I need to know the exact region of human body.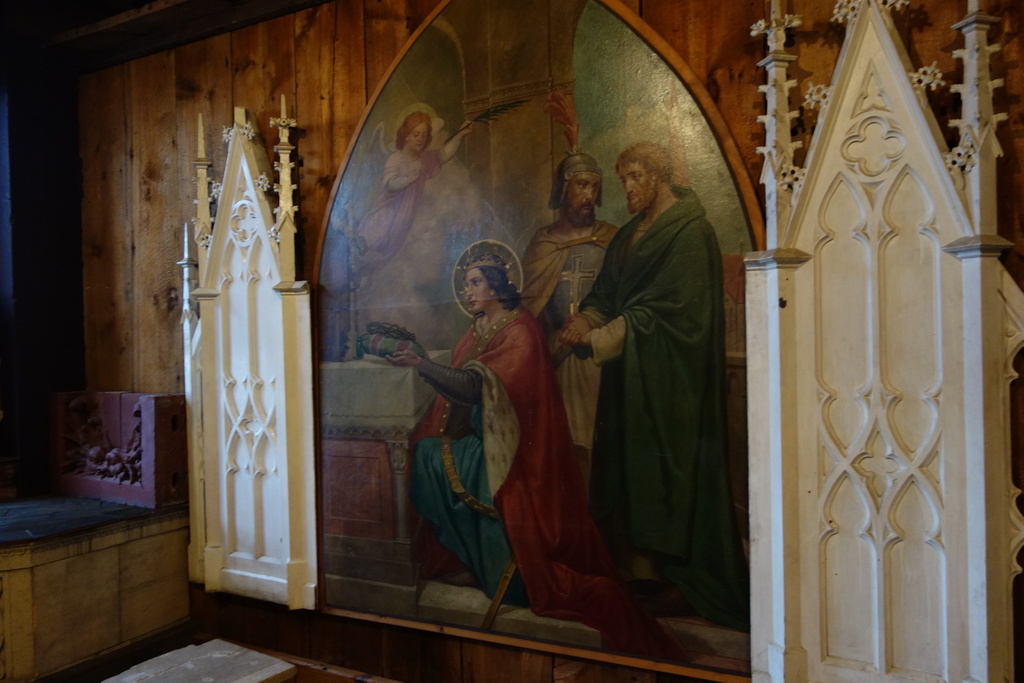
Region: x1=343 y1=245 x2=616 y2=632.
